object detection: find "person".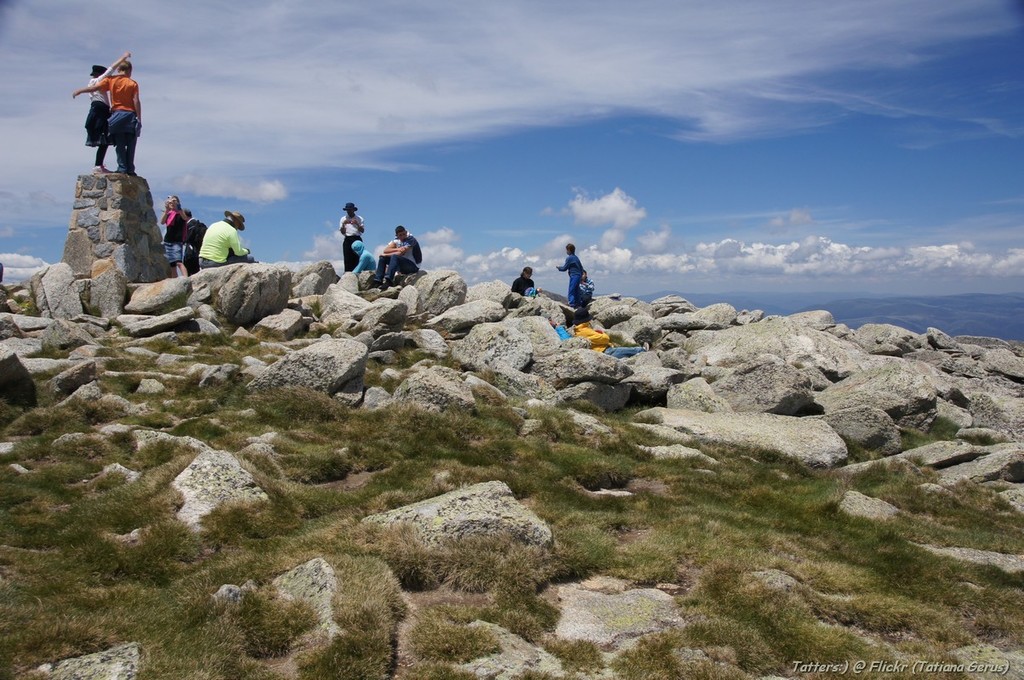
select_region(515, 265, 543, 293).
